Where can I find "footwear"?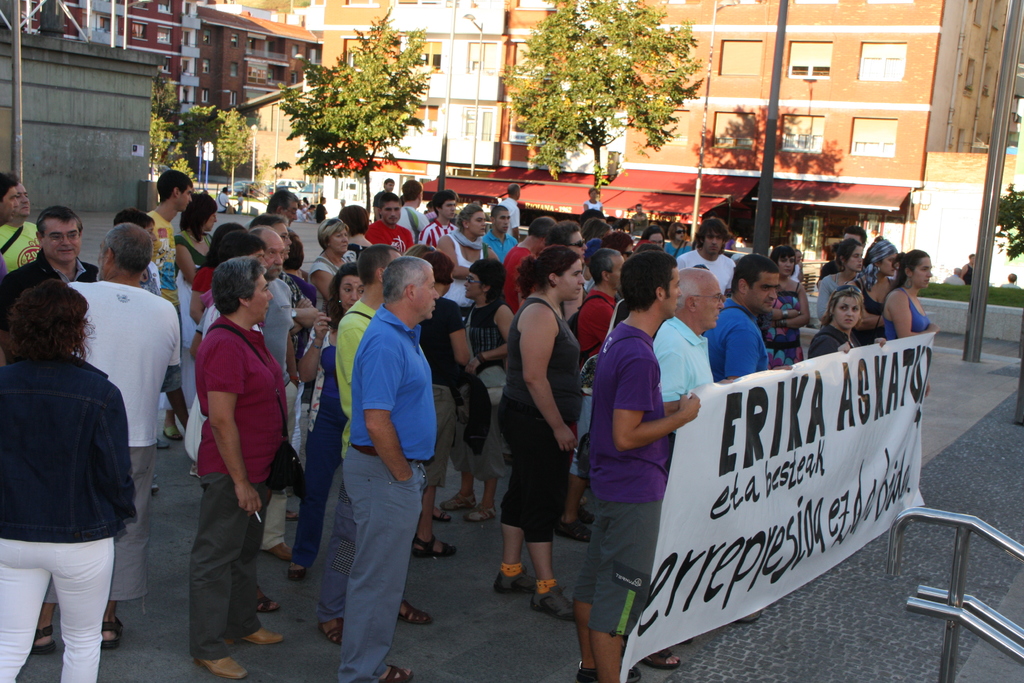
You can find it at 575:666:638:682.
